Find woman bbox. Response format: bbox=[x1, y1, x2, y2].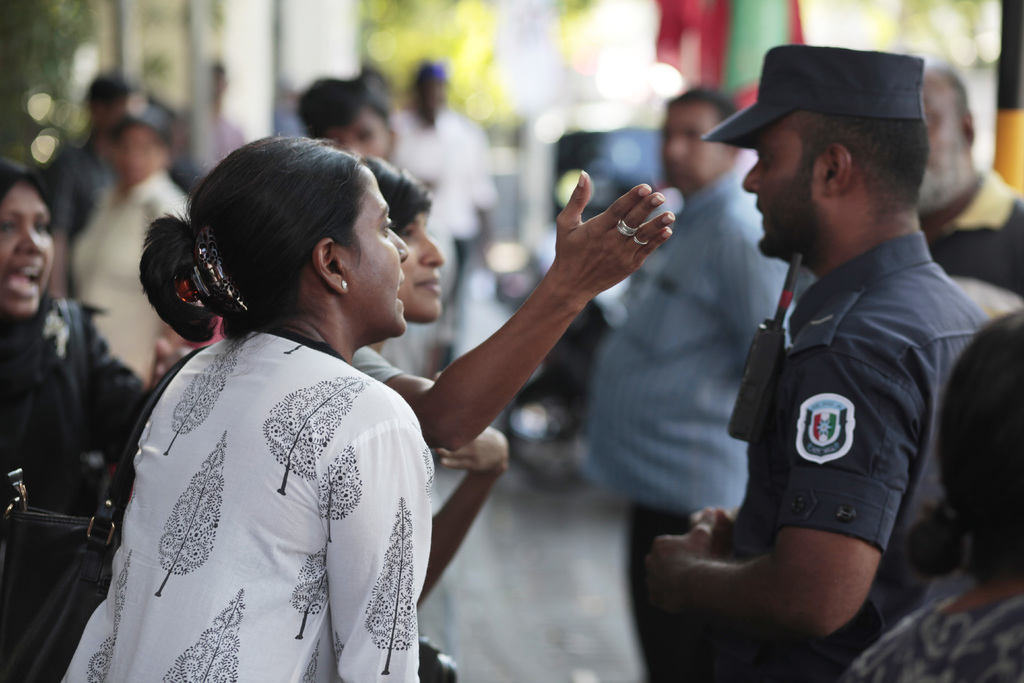
bbox=[840, 309, 1023, 682].
